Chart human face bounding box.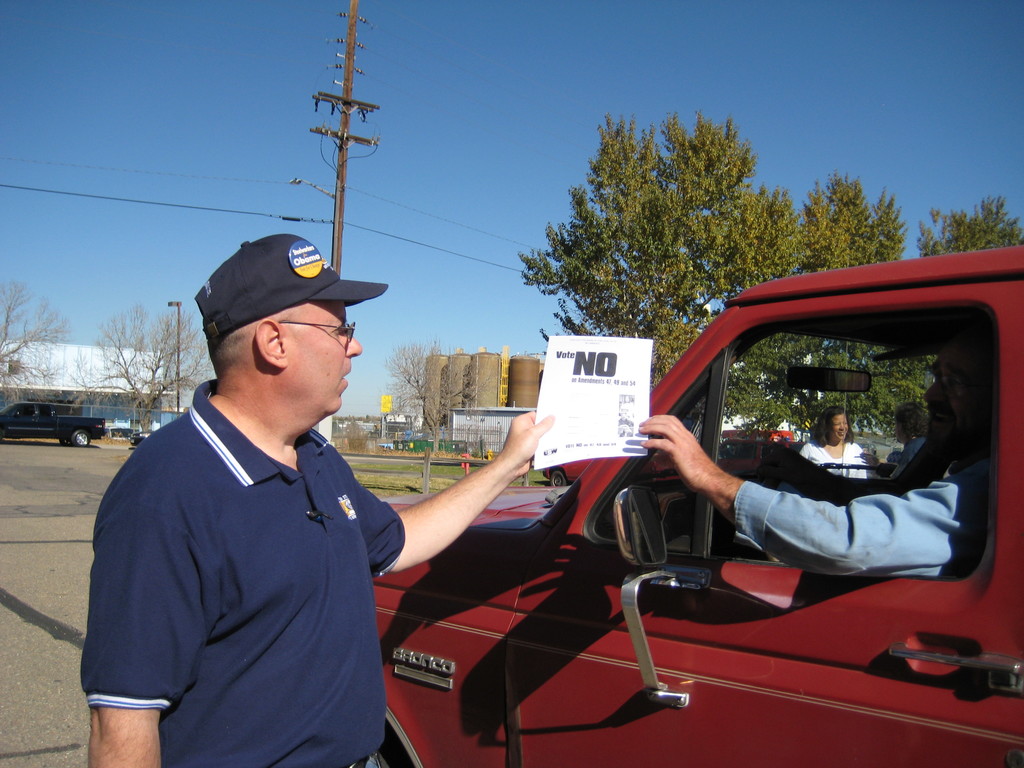
Charted: bbox=(289, 299, 364, 413).
